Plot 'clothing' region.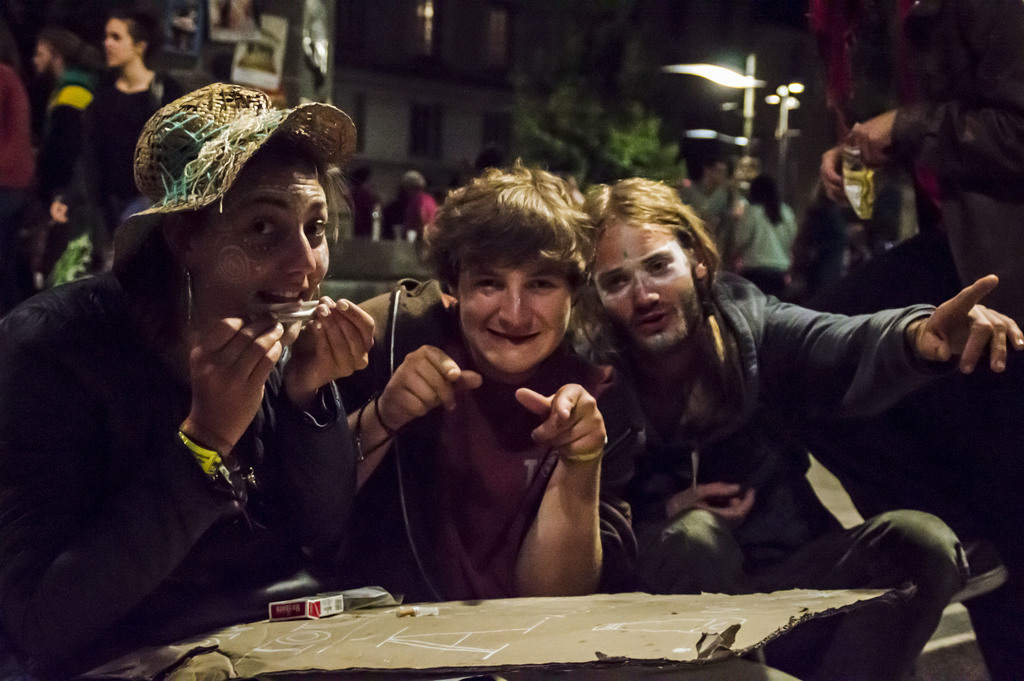
Plotted at detection(29, 72, 106, 238).
